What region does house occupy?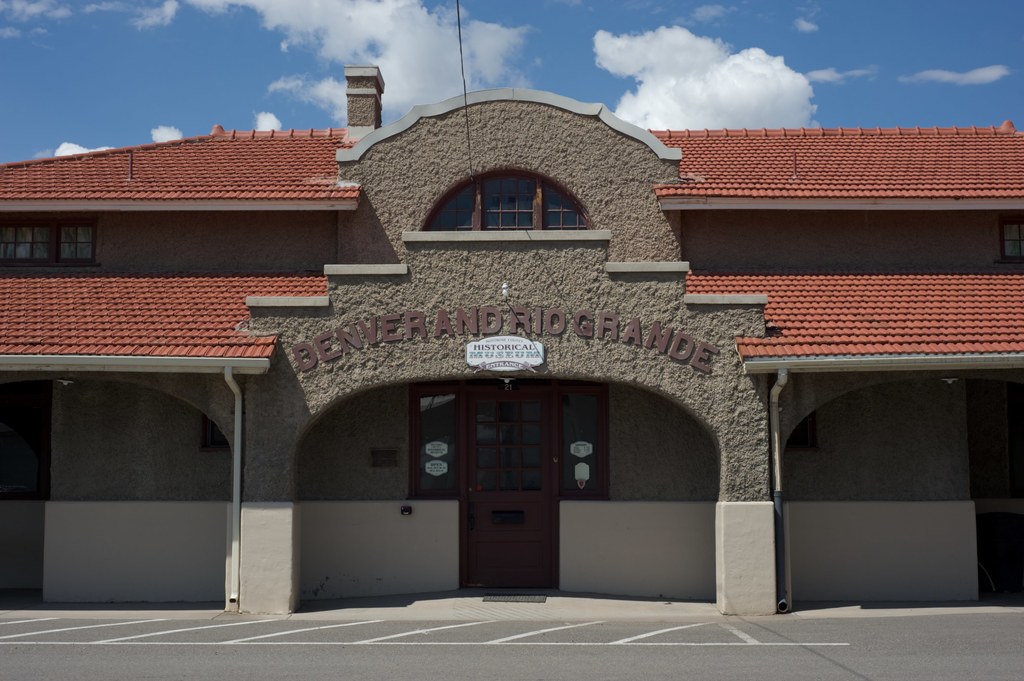
box(0, 67, 1023, 609).
